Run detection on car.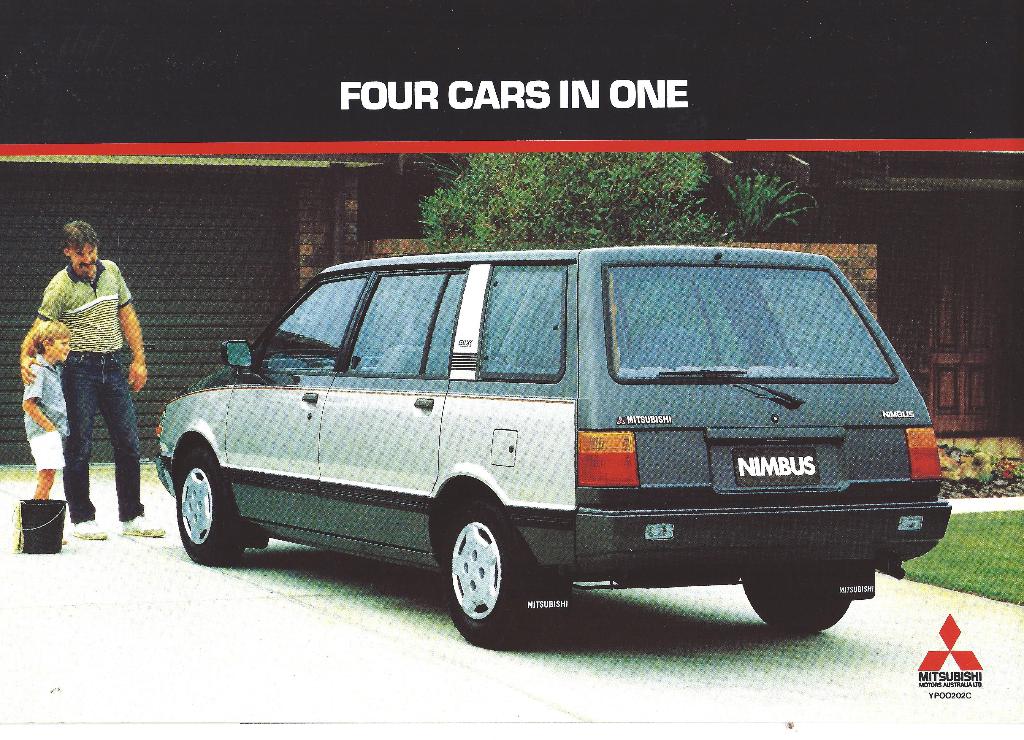
Result: bbox(155, 243, 954, 648).
